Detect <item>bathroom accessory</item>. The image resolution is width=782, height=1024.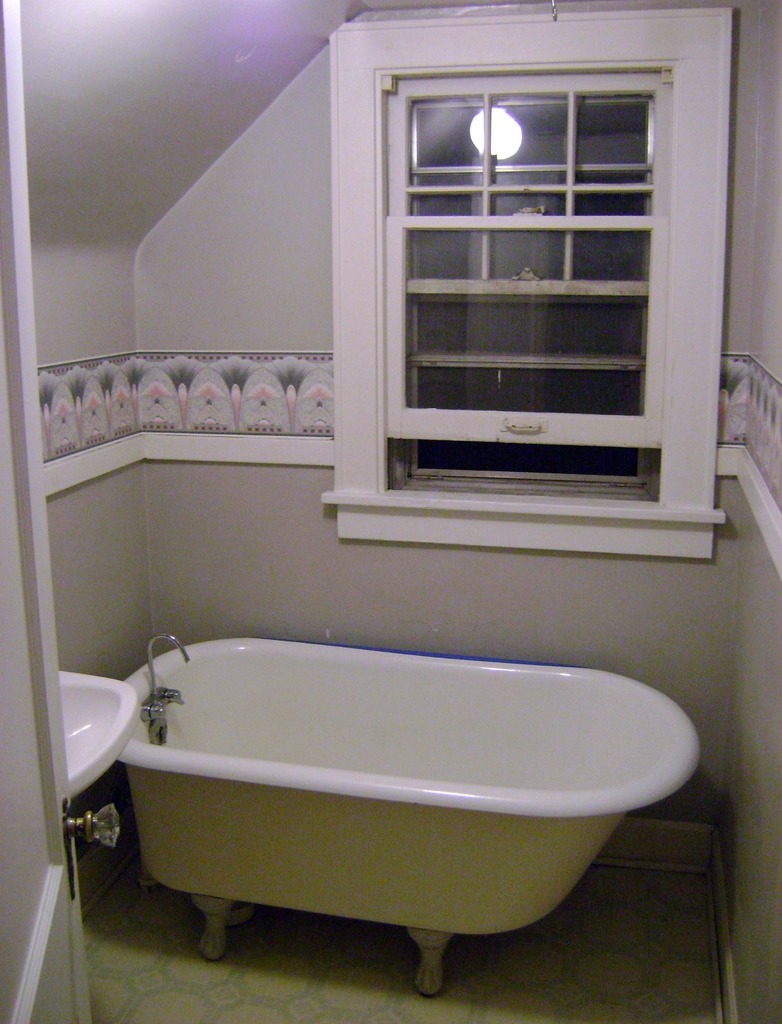
pyautogui.locateOnScreen(124, 614, 711, 1016).
